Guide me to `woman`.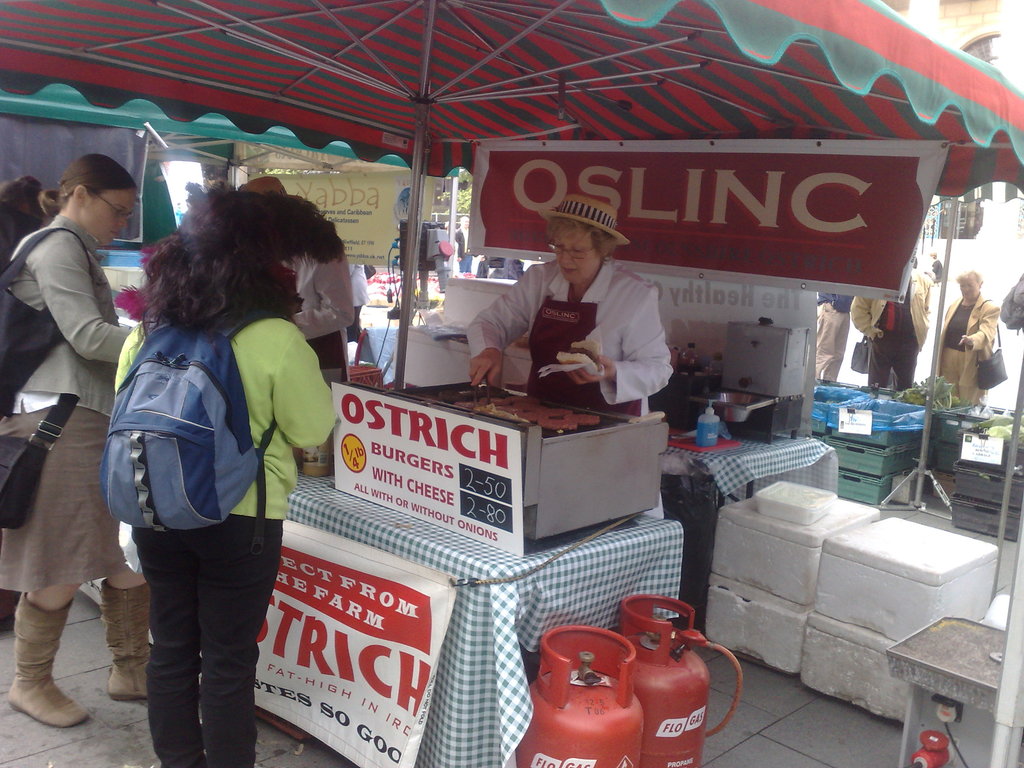
Guidance: (x1=0, y1=173, x2=56, y2=269).
